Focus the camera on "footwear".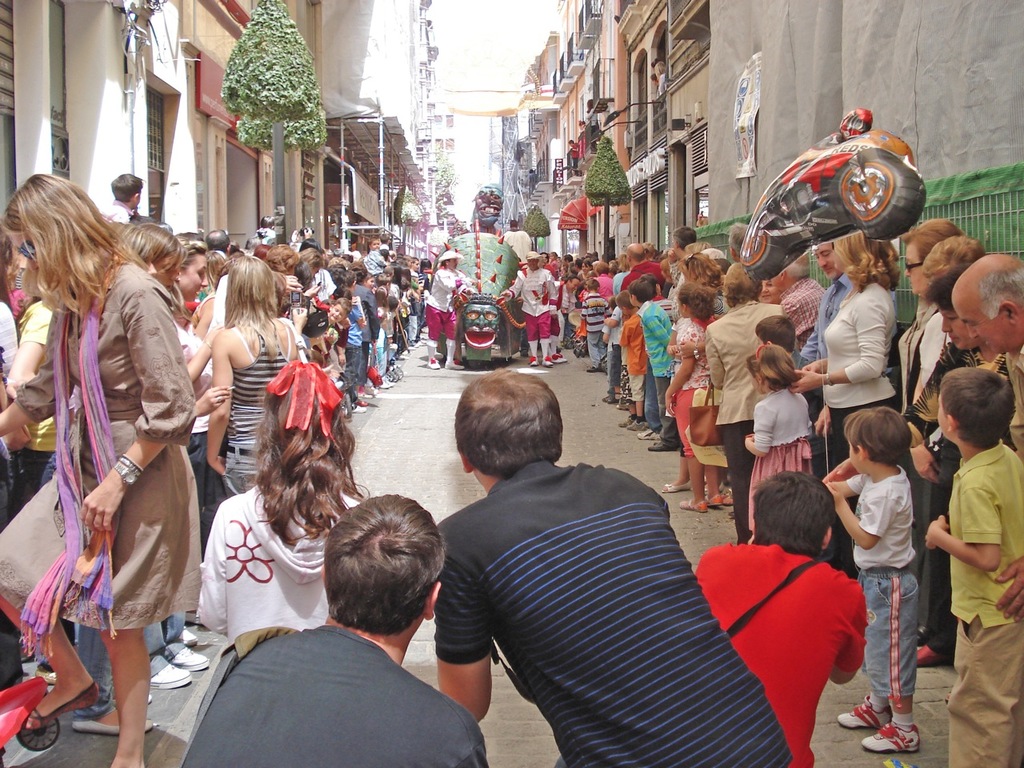
Focus region: (x1=542, y1=358, x2=550, y2=366).
